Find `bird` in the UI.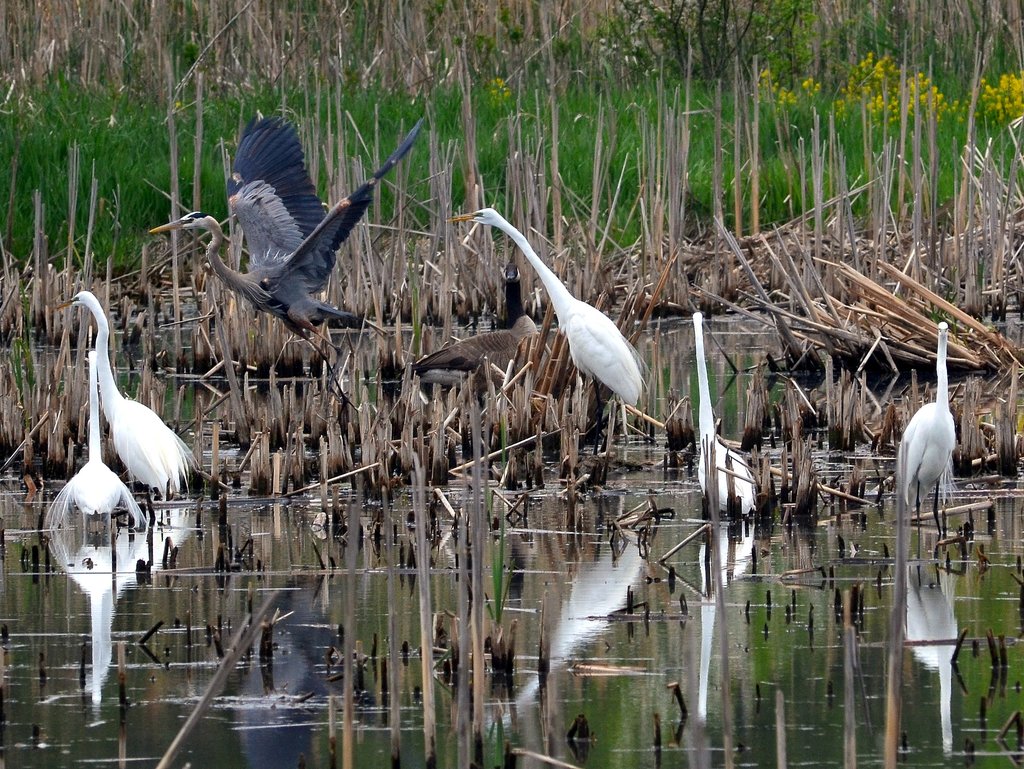
UI element at [419,271,540,405].
